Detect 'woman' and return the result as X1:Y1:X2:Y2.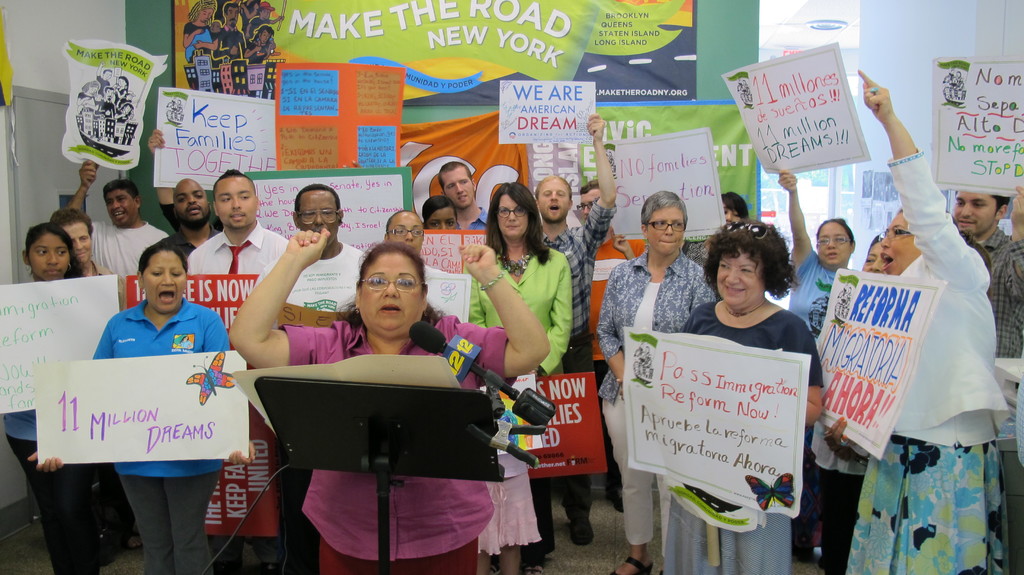
465:184:572:571.
